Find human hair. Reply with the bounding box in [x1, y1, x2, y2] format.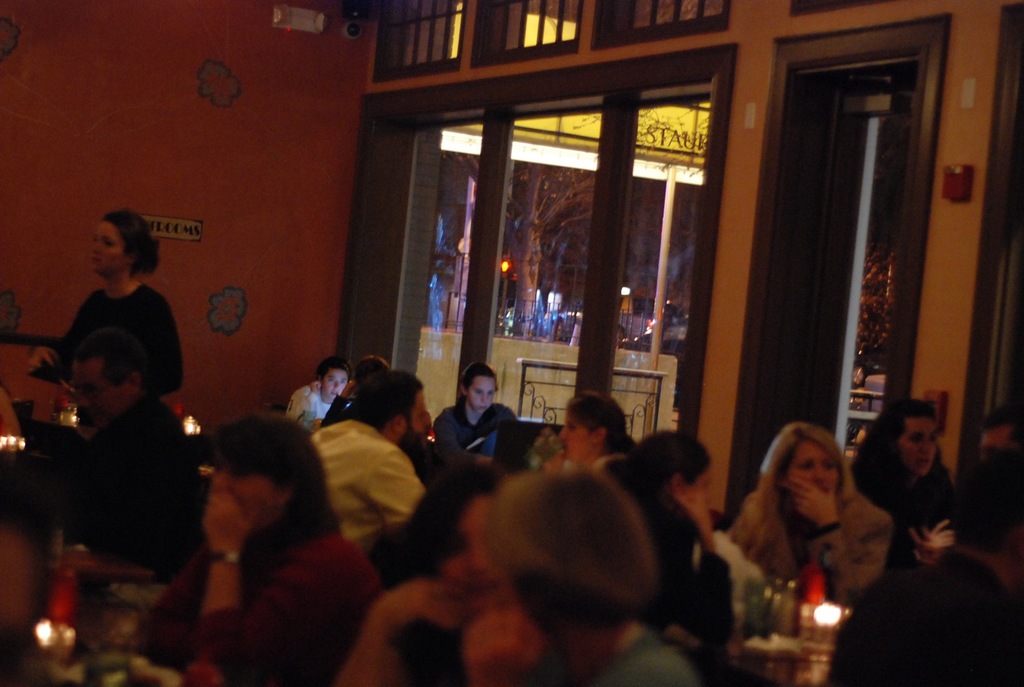
[566, 385, 640, 449].
